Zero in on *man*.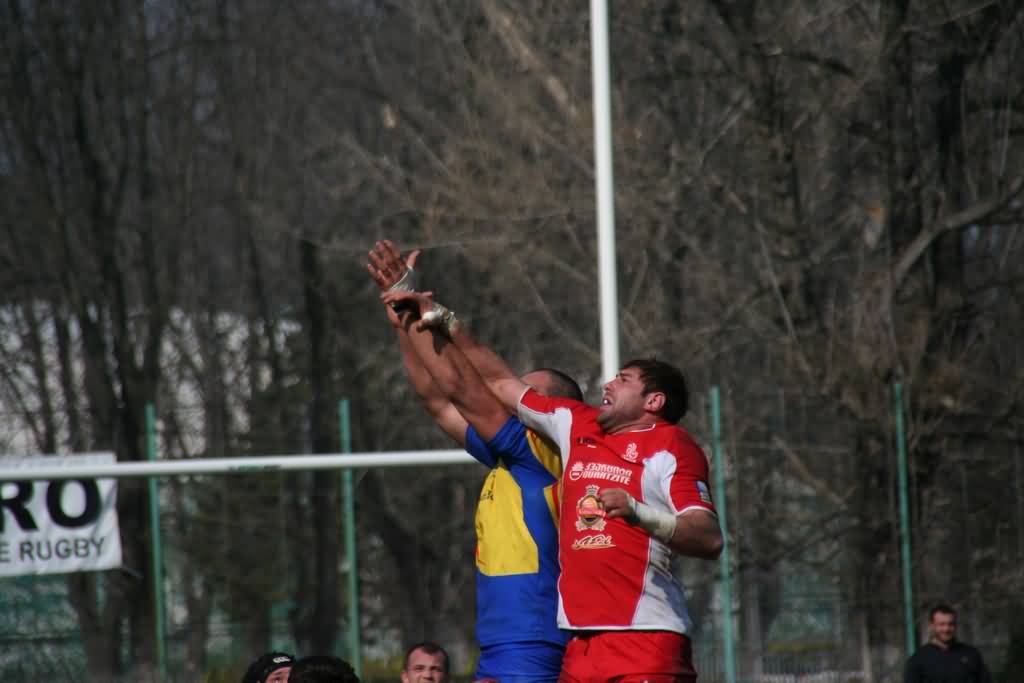
Zeroed in: box(902, 603, 989, 682).
